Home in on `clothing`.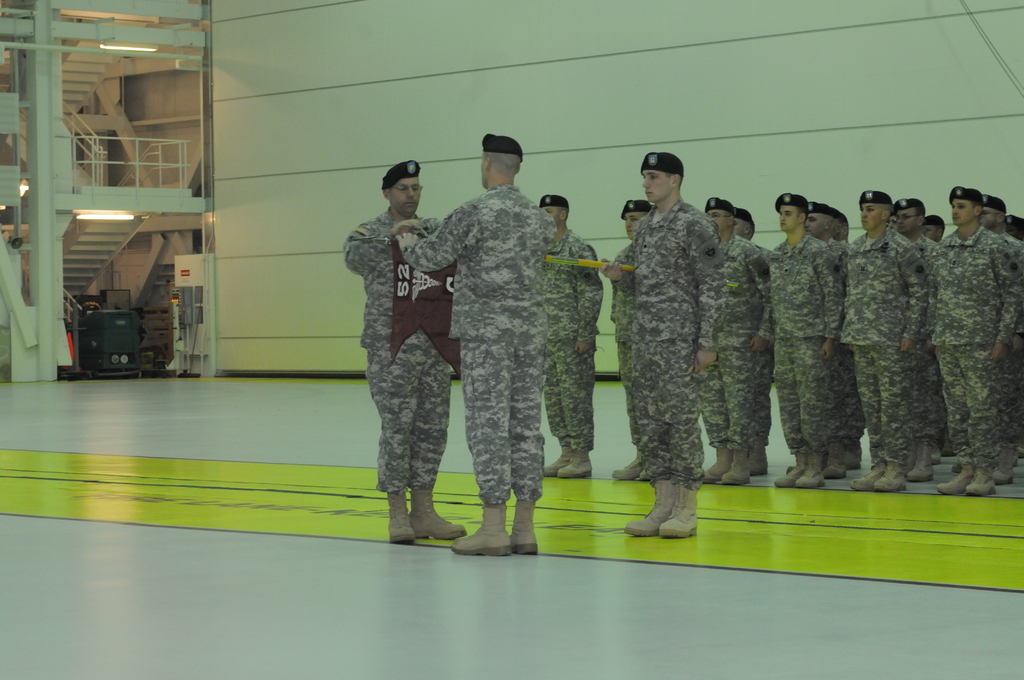
Homed in at (left=695, top=234, right=770, bottom=453).
